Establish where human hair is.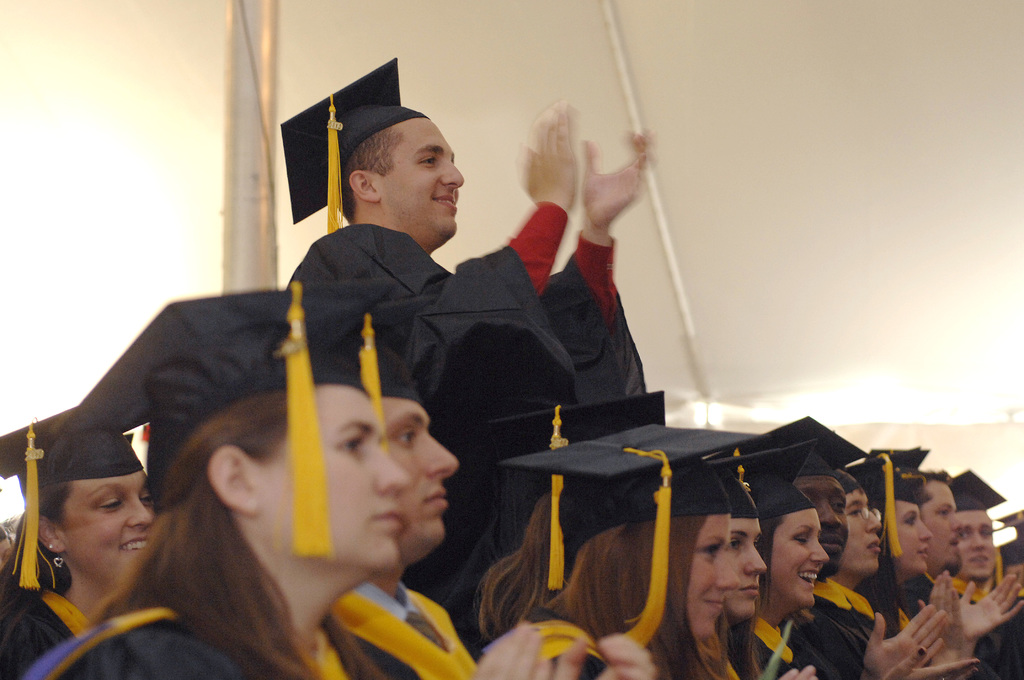
Established at (left=721, top=520, right=778, bottom=679).
